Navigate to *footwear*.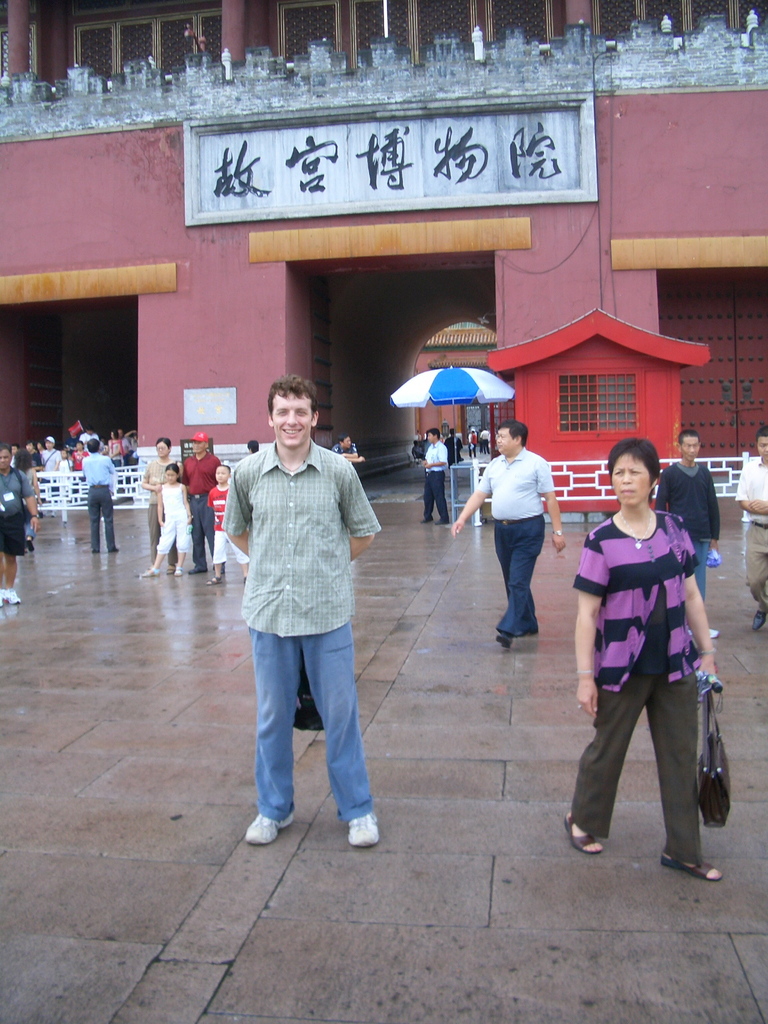
Navigation target: [x1=570, y1=818, x2=602, y2=860].
